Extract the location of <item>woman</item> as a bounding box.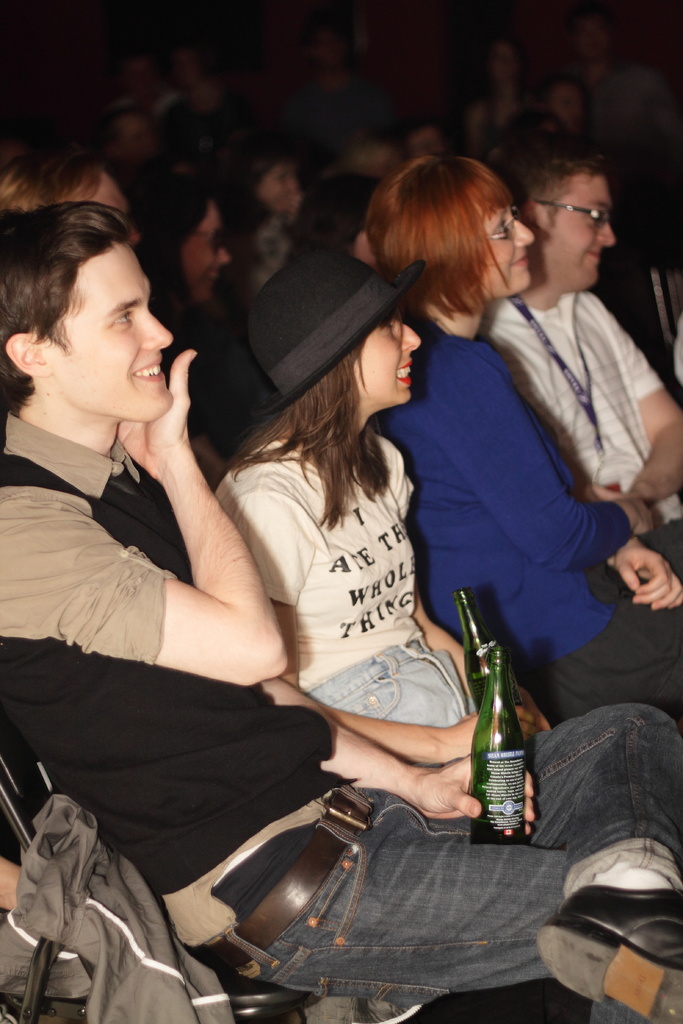
371/156/682/725.
